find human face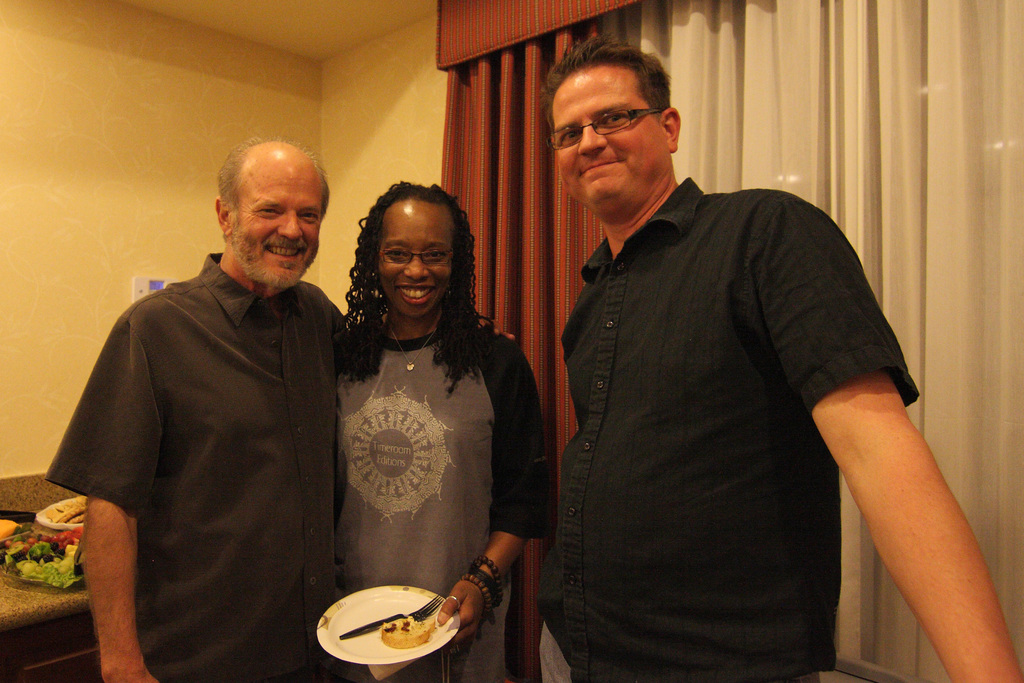
237 153 321 288
